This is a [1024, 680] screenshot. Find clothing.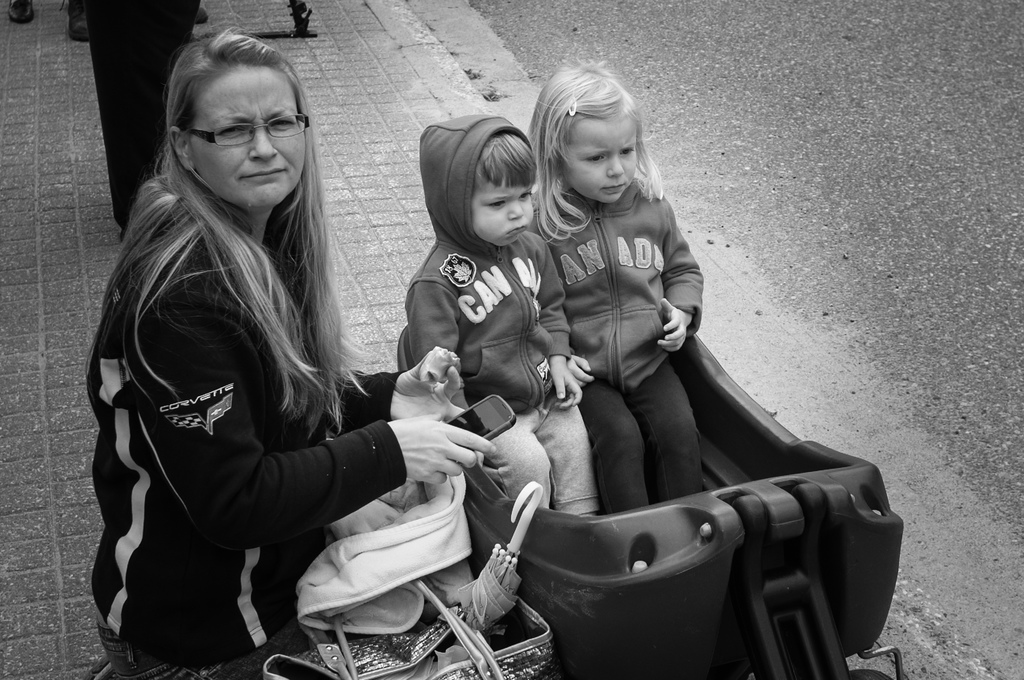
Bounding box: locate(527, 179, 707, 510).
